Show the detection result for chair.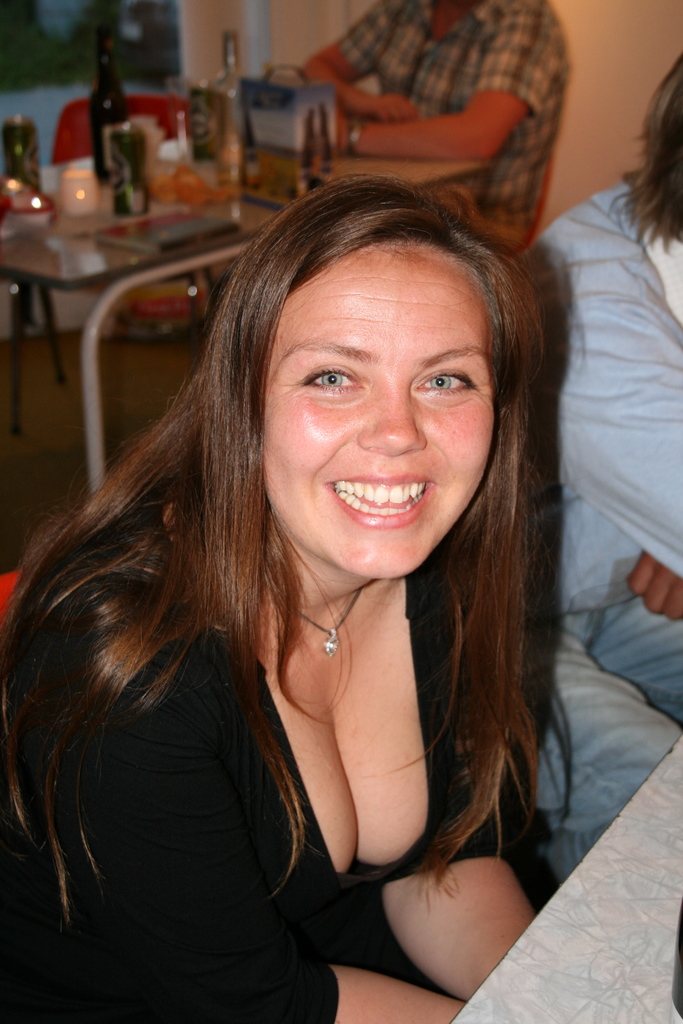
42/97/237/332.
